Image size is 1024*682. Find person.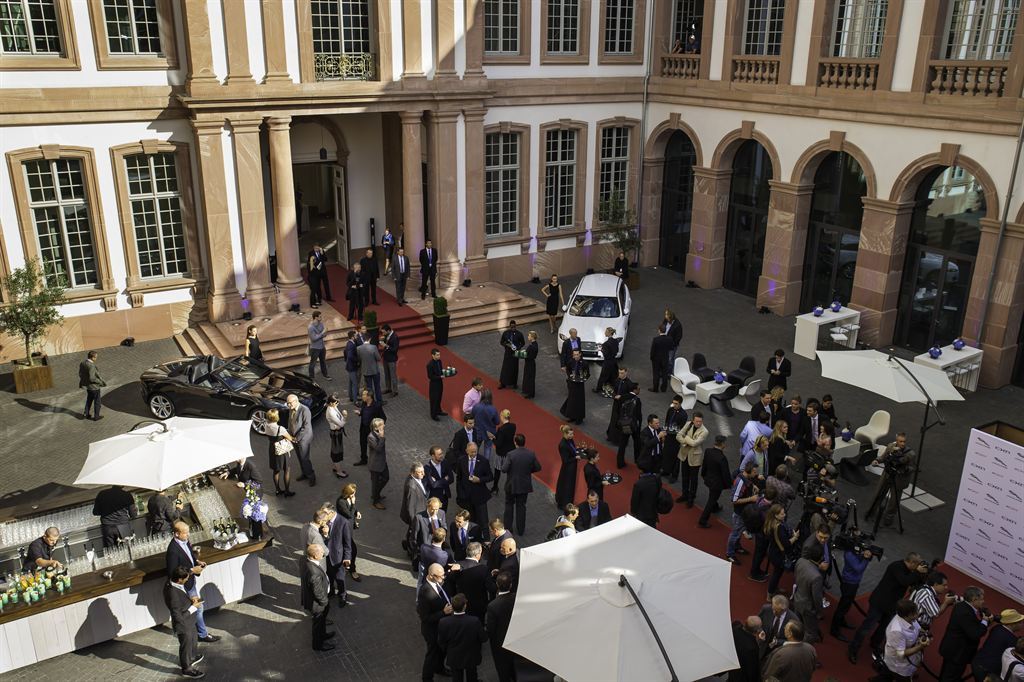
[81, 349, 104, 420].
